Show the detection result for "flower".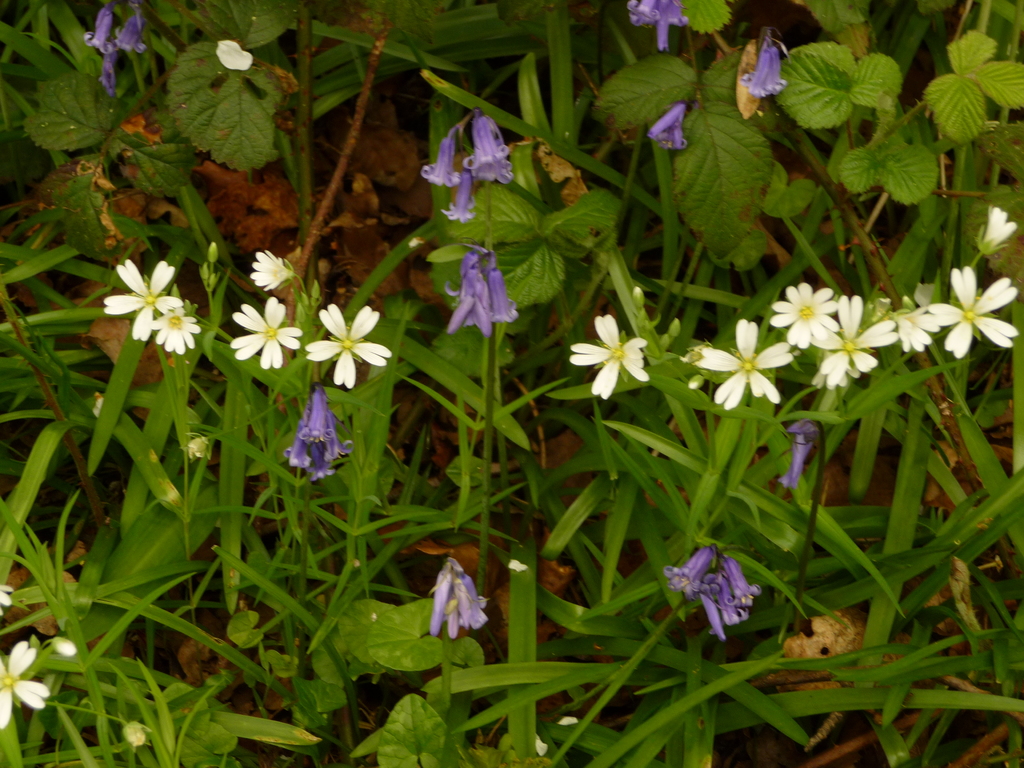
BBox(420, 125, 461, 185).
